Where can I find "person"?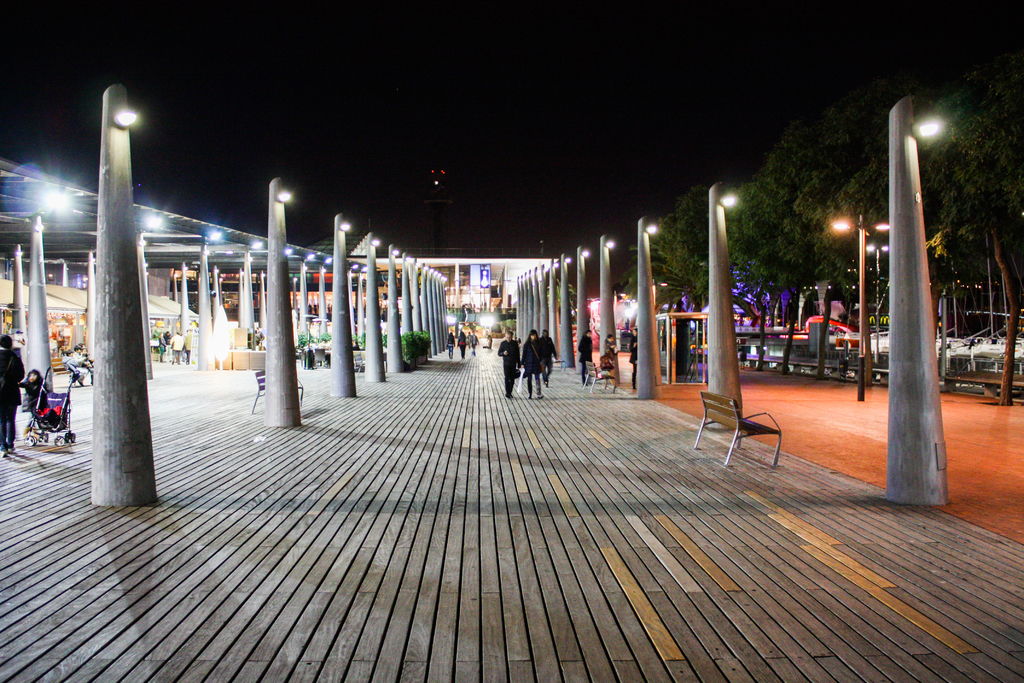
You can find it at Rect(579, 330, 594, 389).
